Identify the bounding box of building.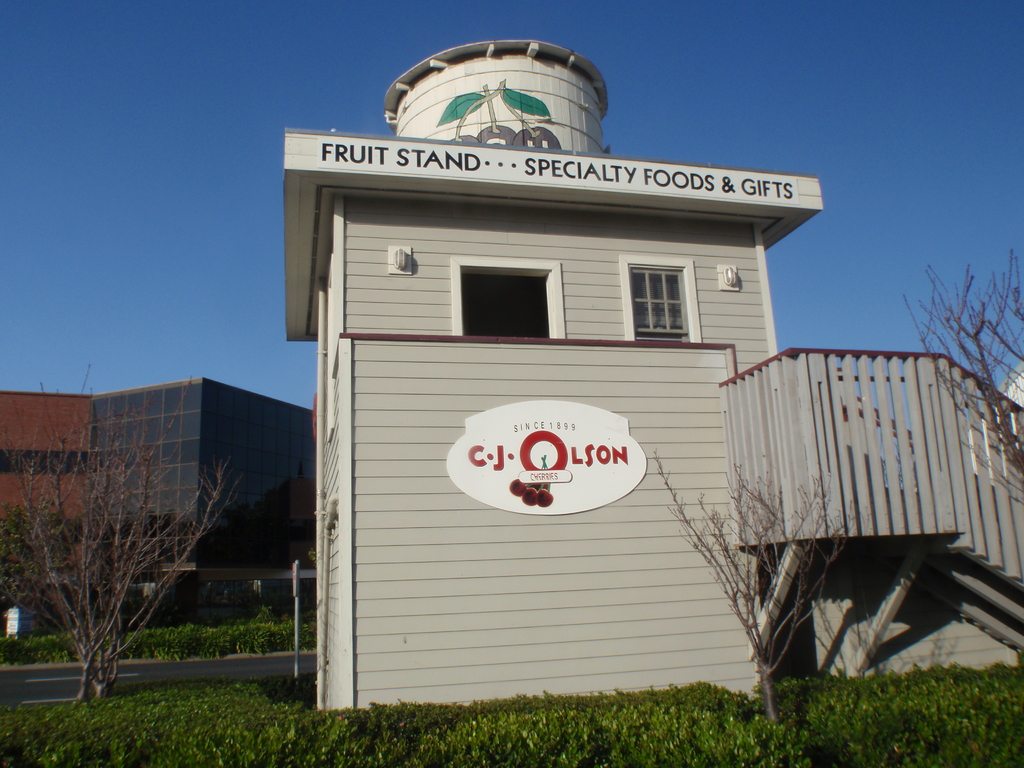
<box>279,36,1023,712</box>.
